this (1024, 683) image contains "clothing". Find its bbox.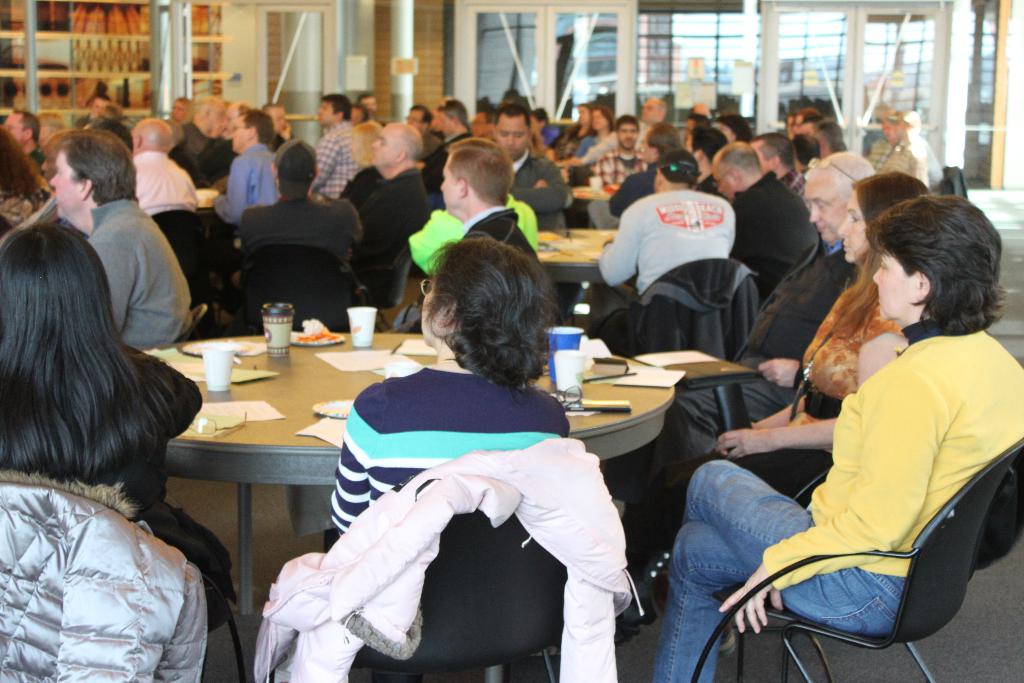
bbox=[560, 124, 594, 162].
